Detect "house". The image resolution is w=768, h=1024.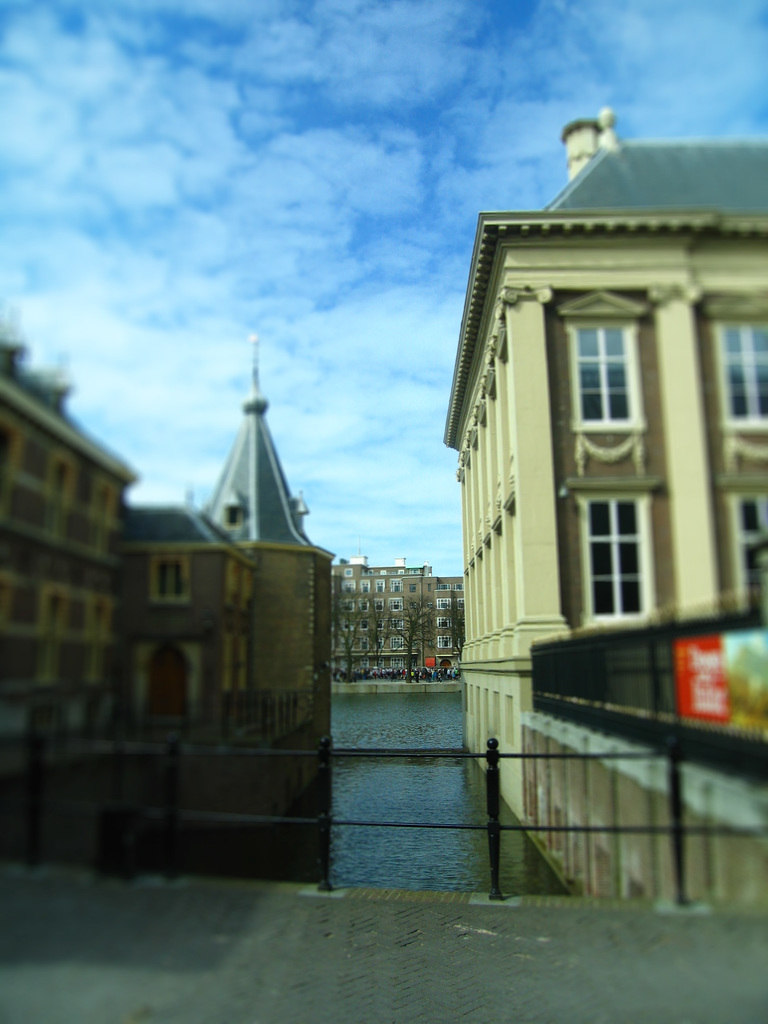
box(427, 572, 477, 739).
